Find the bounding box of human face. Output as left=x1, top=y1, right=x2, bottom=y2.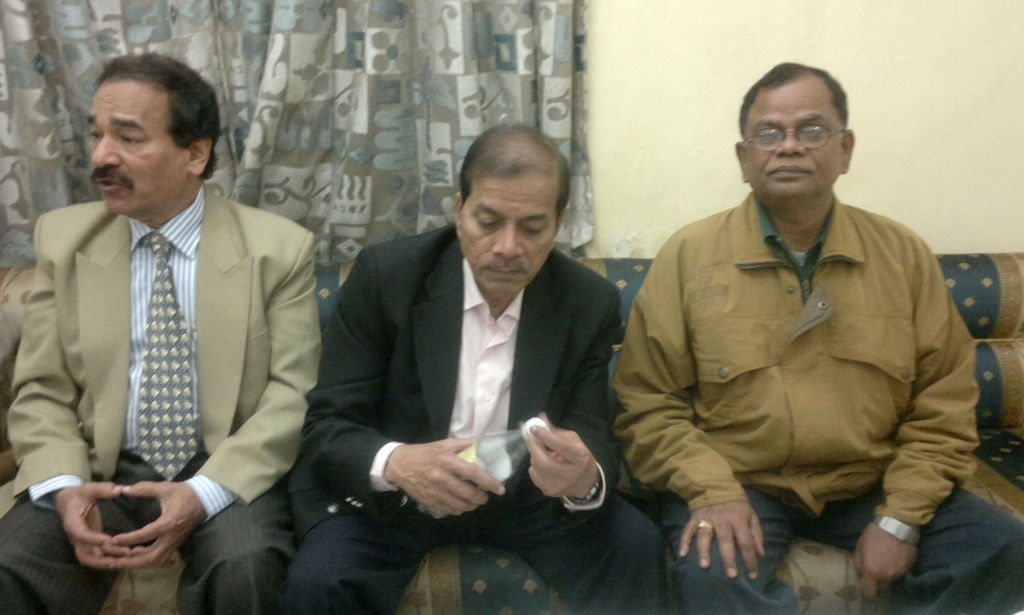
left=82, top=75, right=188, bottom=218.
